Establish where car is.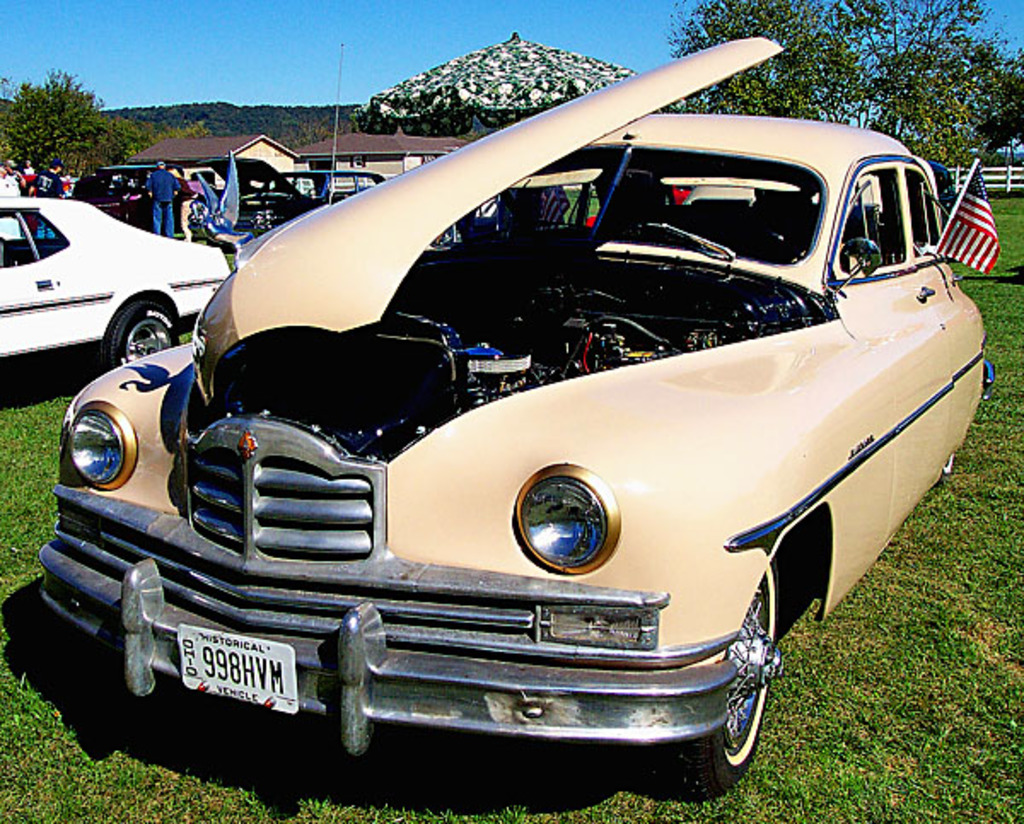
Established at bbox=(210, 154, 394, 247).
